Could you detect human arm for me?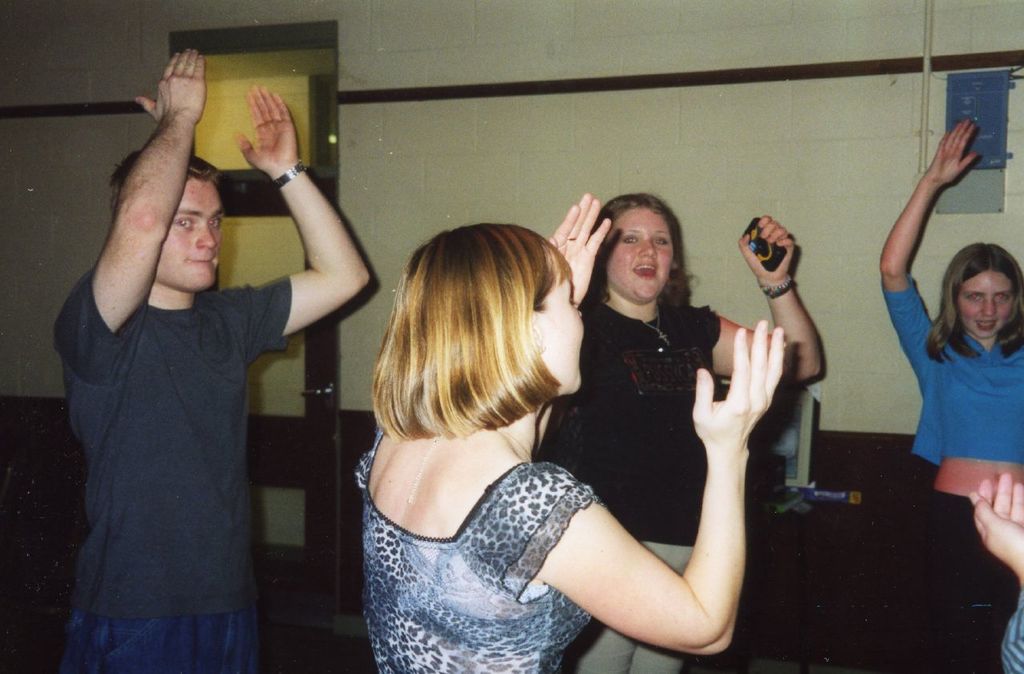
Detection result: Rect(526, 317, 786, 669).
